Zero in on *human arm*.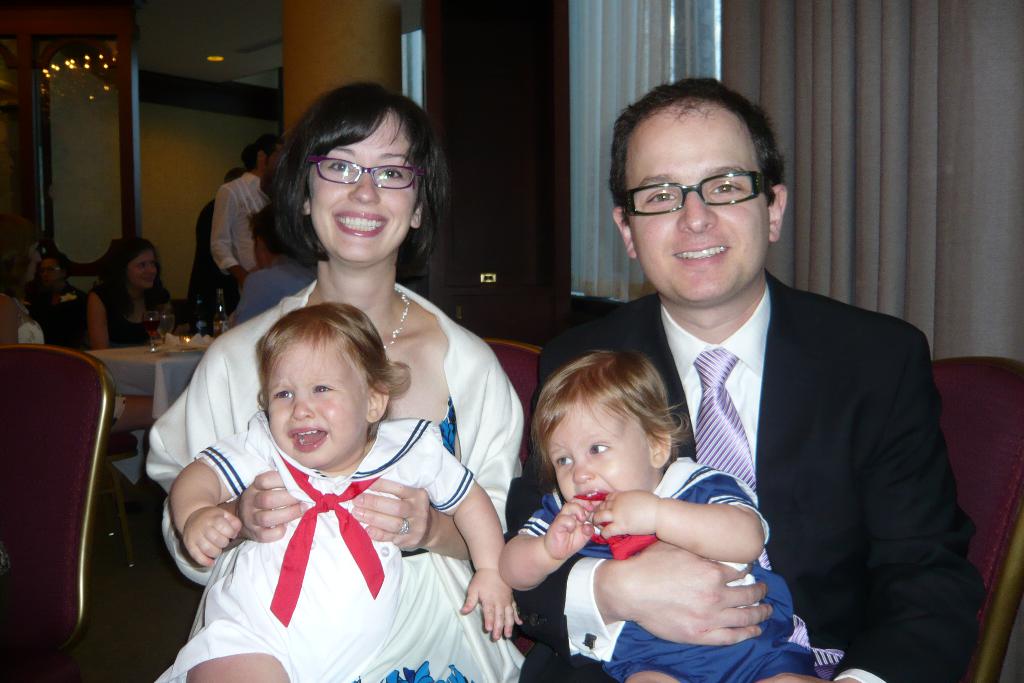
Zeroed in: rect(206, 183, 250, 287).
